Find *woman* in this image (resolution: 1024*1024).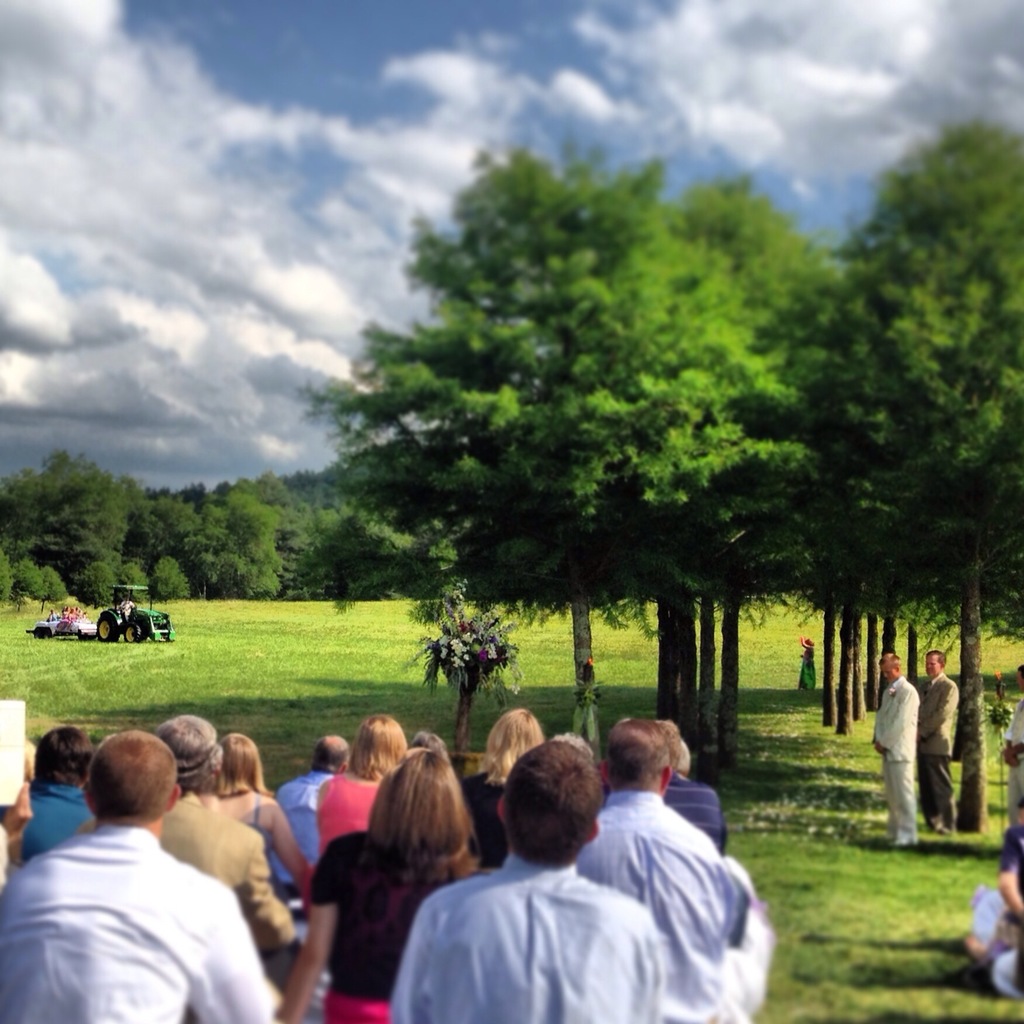
259:756:479:1004.
